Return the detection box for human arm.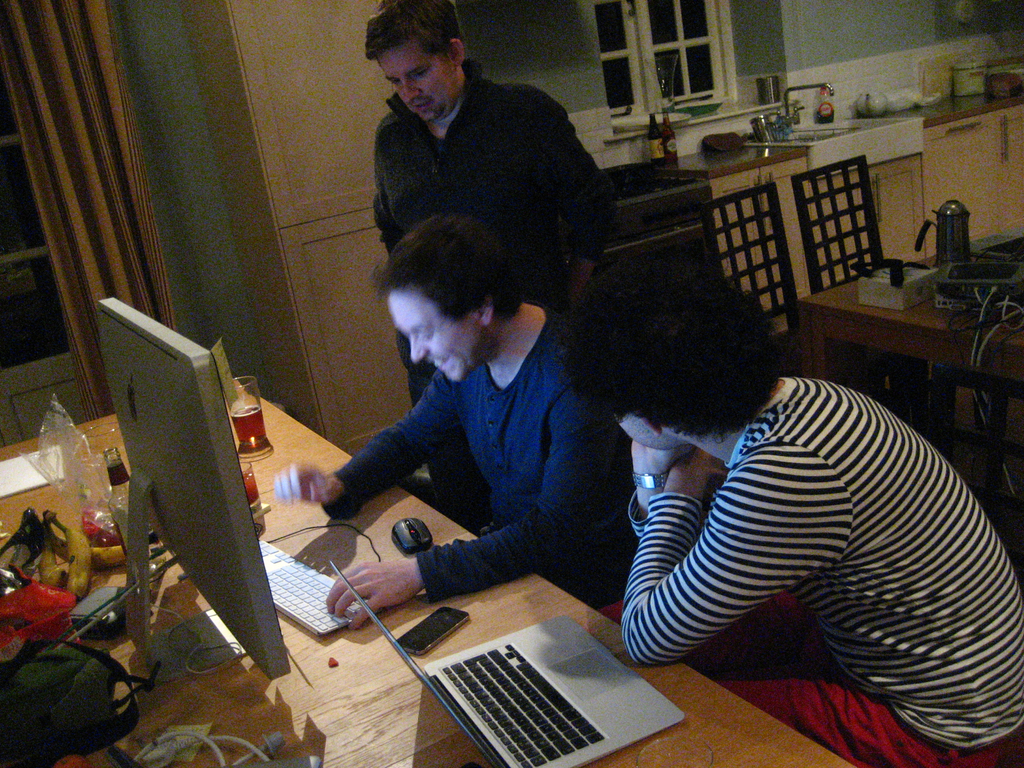
<box>324,386,599,635</box>.
